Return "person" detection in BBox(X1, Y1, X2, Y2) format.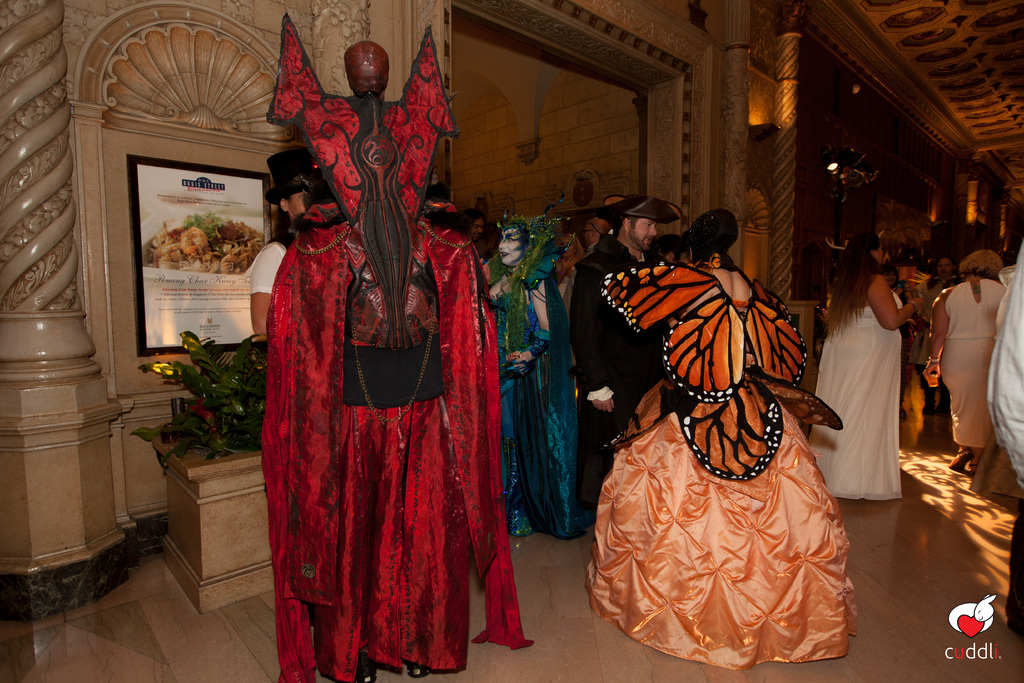
BBox(550, 208, 680, 536).
